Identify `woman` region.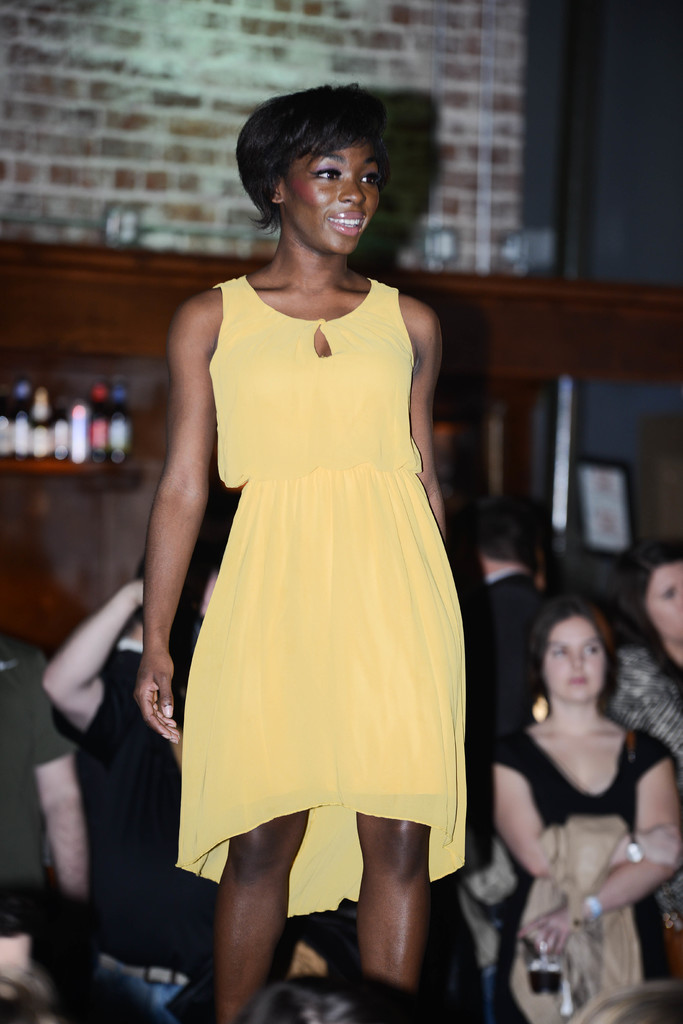
Region: l=598, t=536, r=682, b=758.
